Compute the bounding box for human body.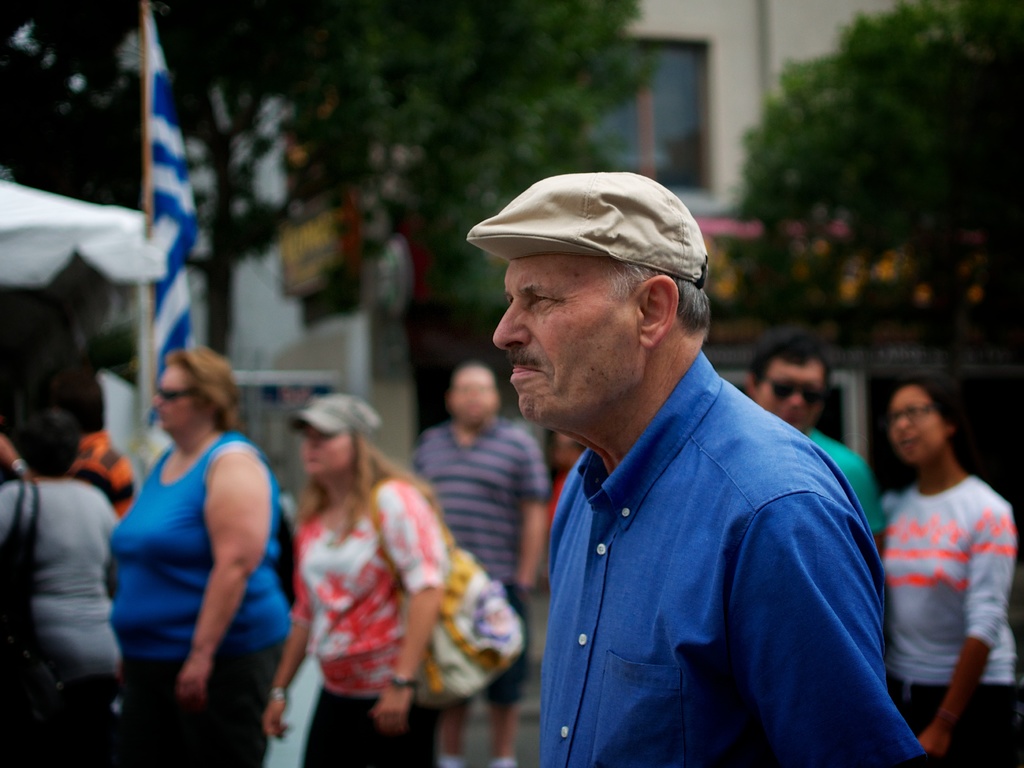
pyautogui.locateOnScreen(417, 415, 552, 767).
